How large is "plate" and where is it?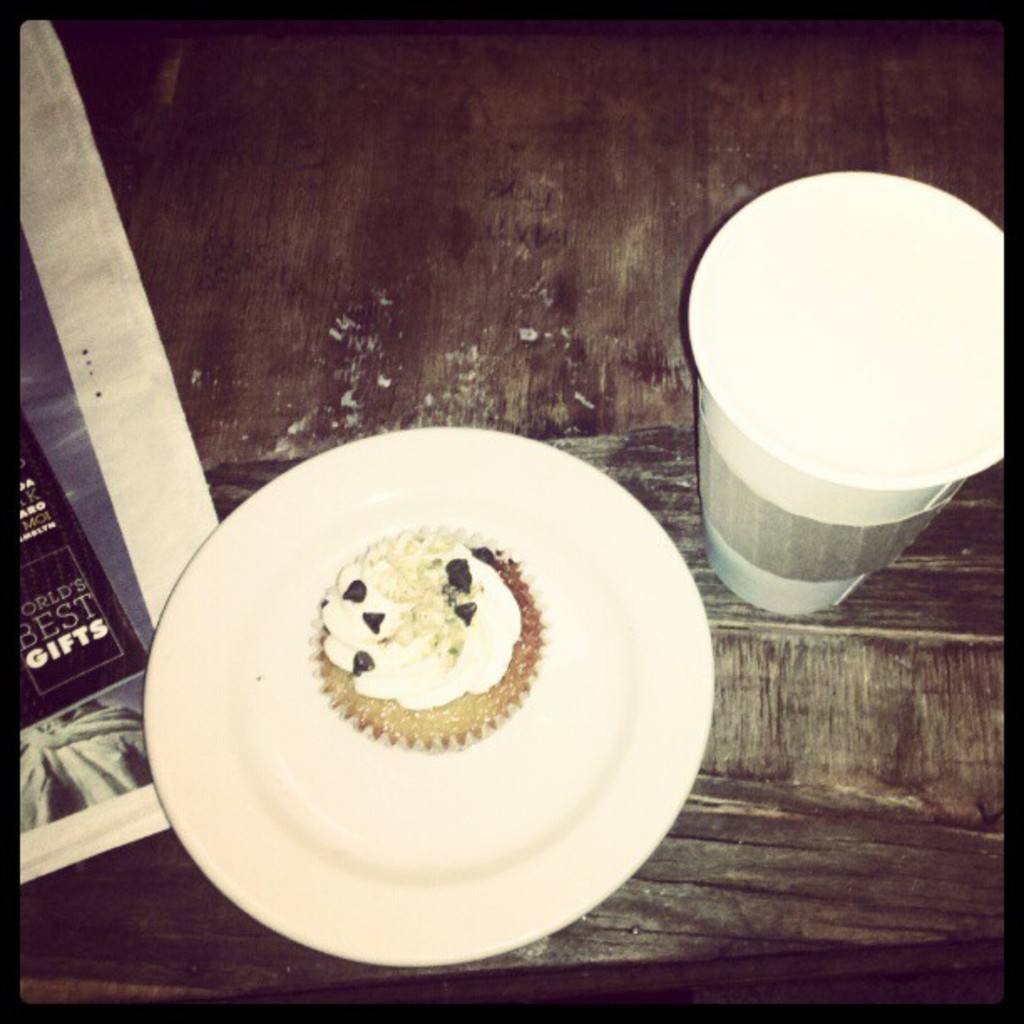
Bounding box: pyautogui.locateOnScreen(136, 405, 713, 954).
